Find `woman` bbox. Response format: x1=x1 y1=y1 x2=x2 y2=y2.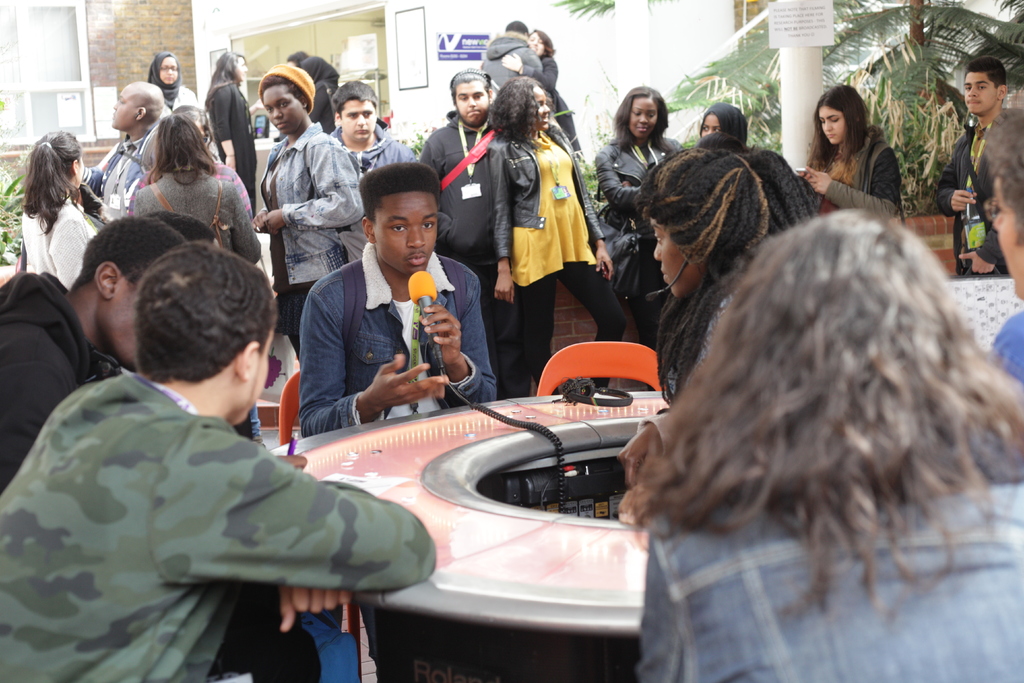
x1=145 y1=51 x2=196 y2=115.
